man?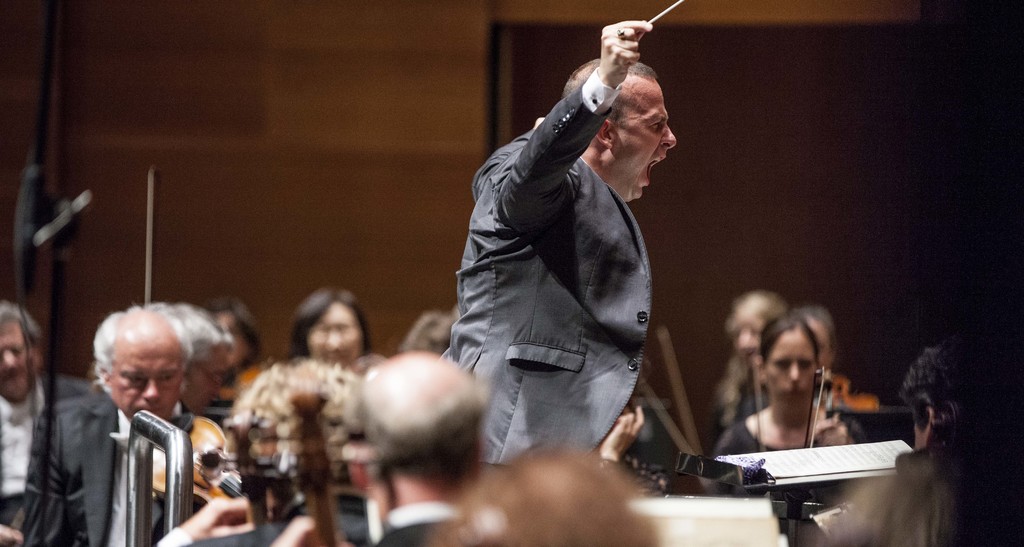
(436,15,713,491)
